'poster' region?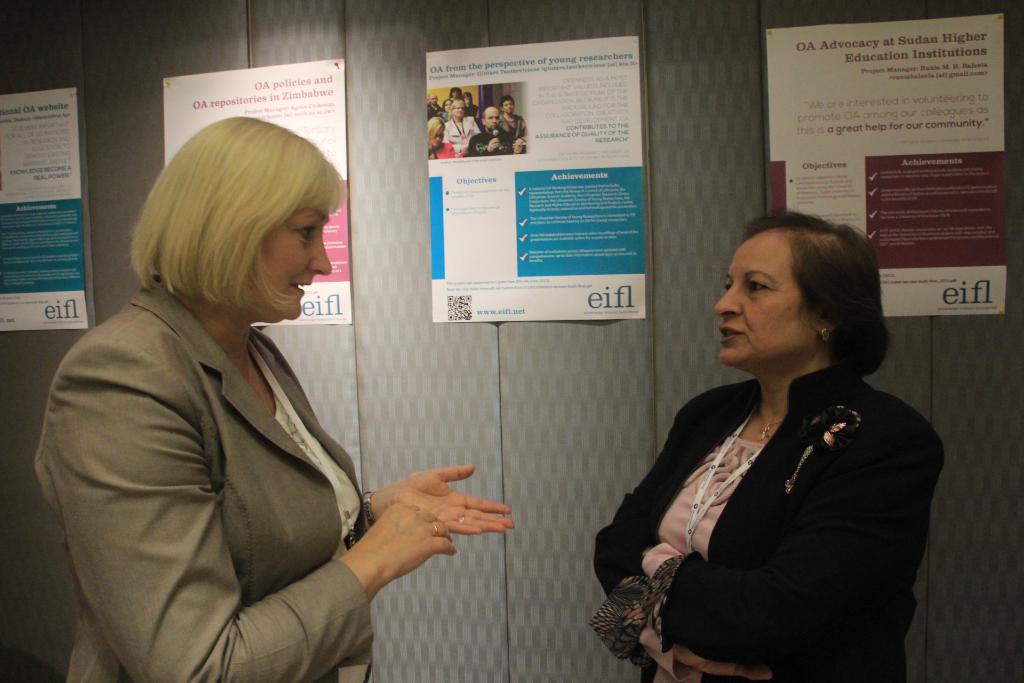
bbox=(162, 58, 352, 323)
